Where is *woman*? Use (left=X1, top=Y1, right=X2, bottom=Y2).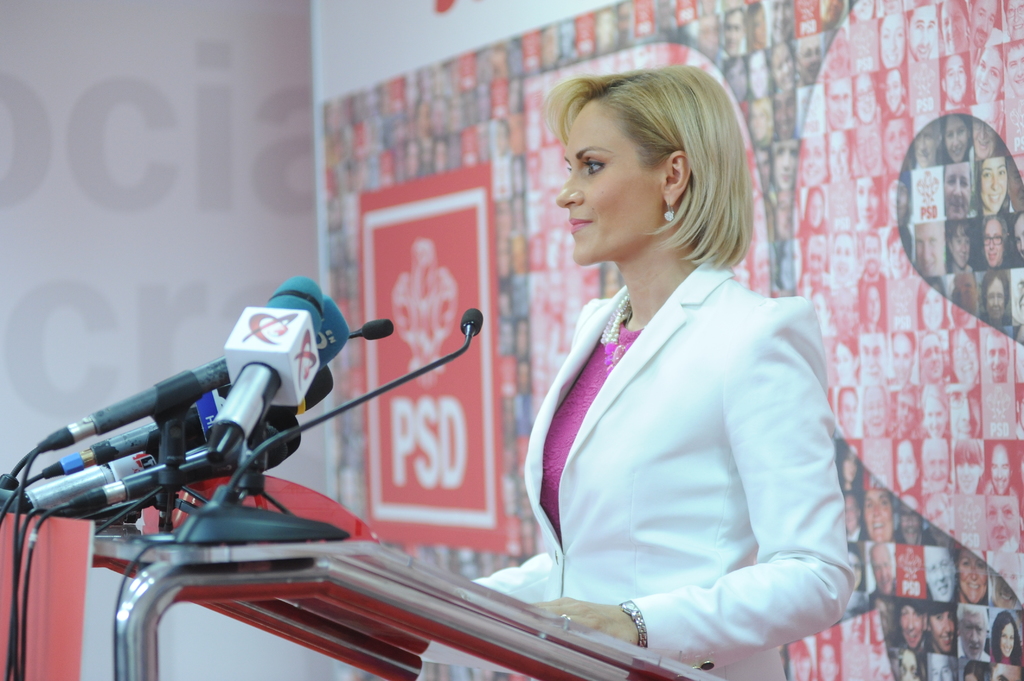
(left=894, top=435, right=924, bottom=488).
